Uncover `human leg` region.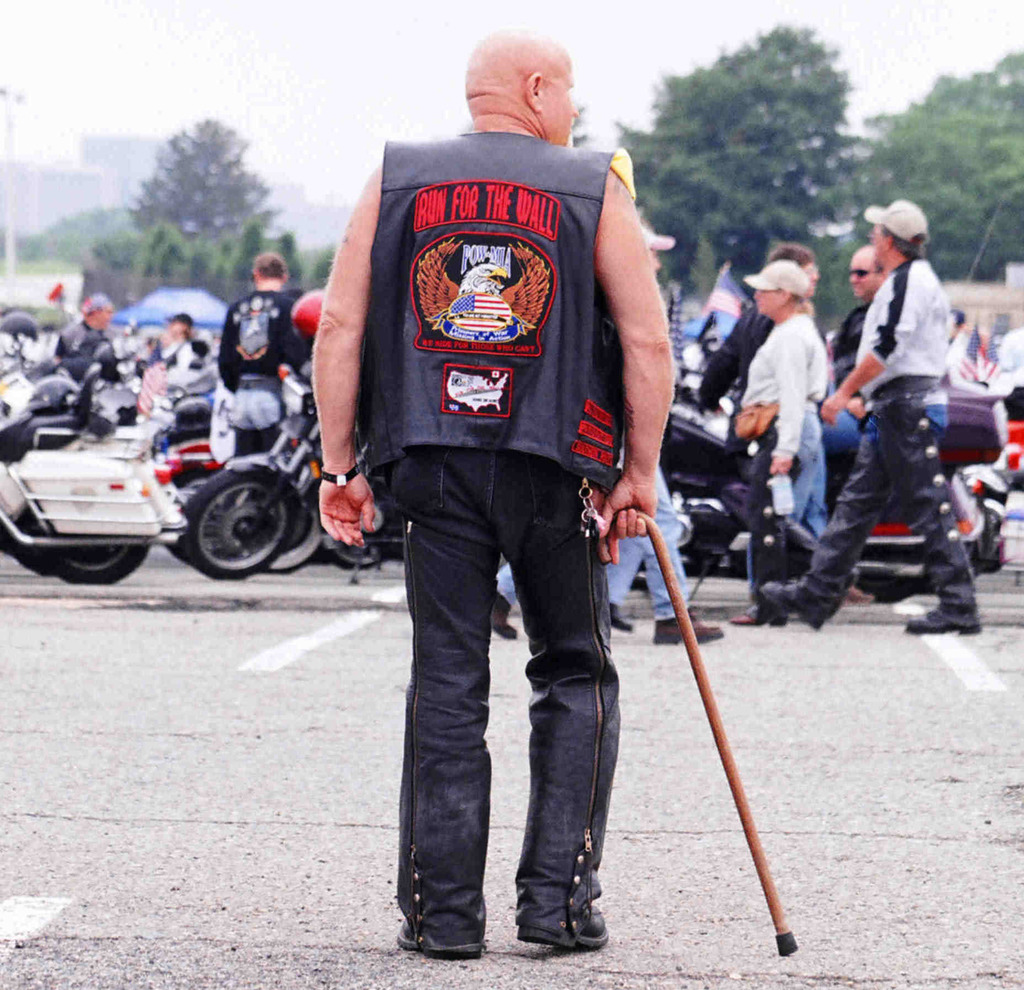
Uncovered: rect(884, 376, 982, 634).
